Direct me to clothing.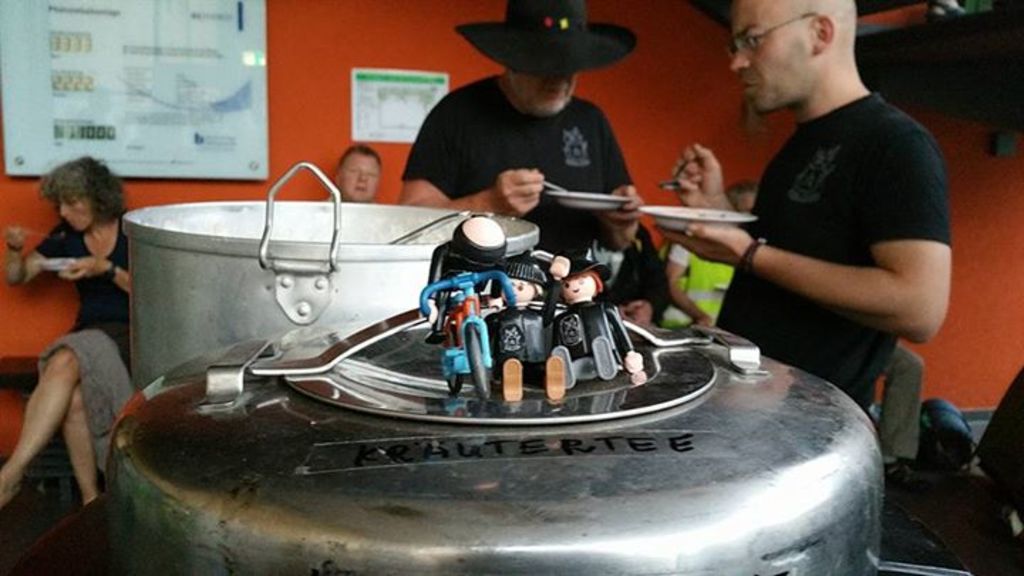
Direction: <box>401,71,670,326</box>.
